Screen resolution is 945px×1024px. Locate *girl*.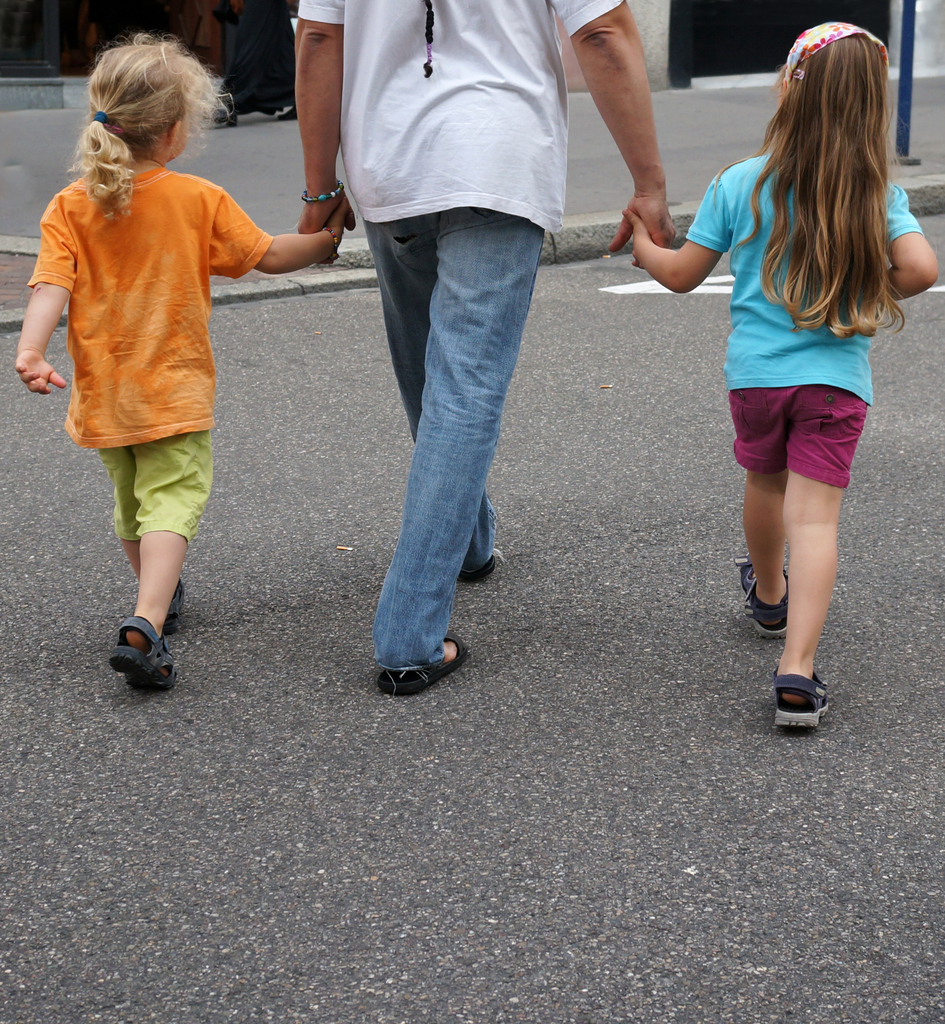
11 29 350 679.
